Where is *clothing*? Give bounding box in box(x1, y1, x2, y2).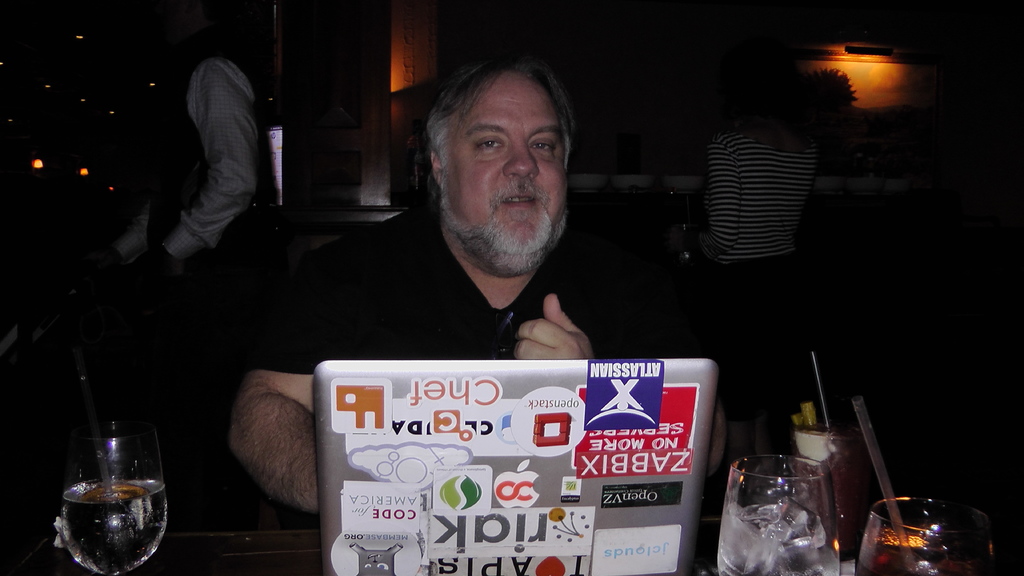
box(242, 196, 669, 366).
